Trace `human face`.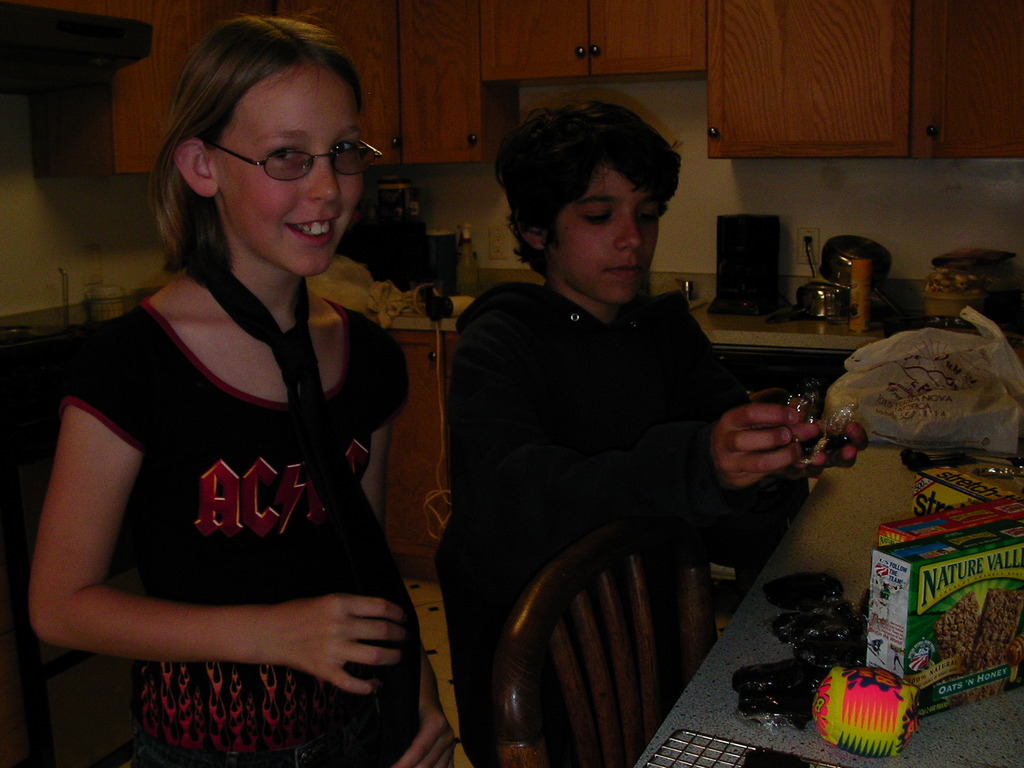
Traced to bbox=[553, 177, 672, 299].
